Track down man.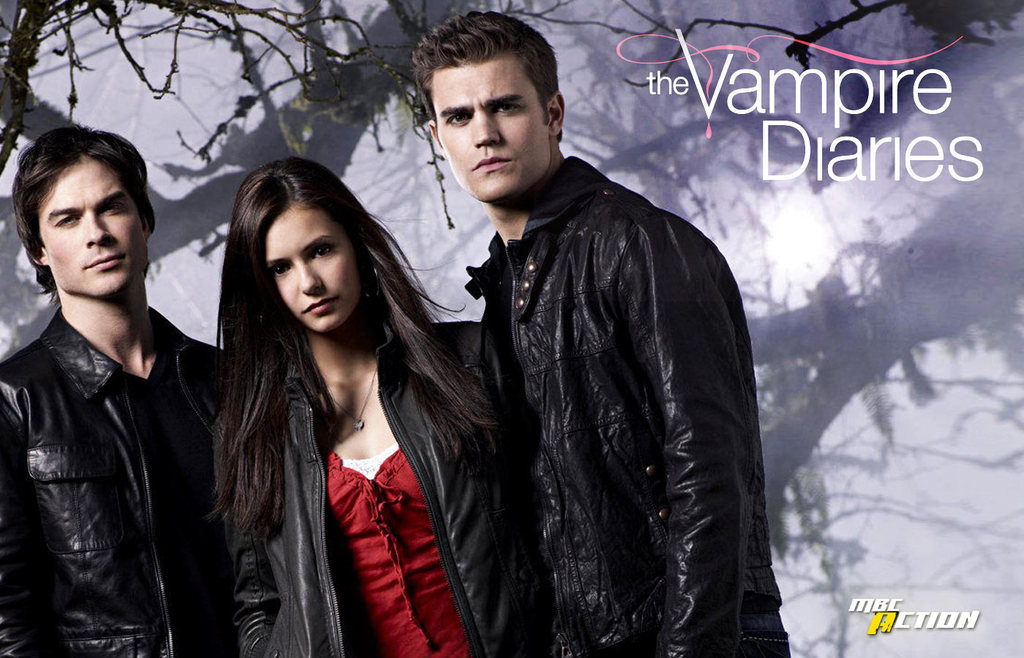
Tracked to box=[382, 41, 765, 655].
